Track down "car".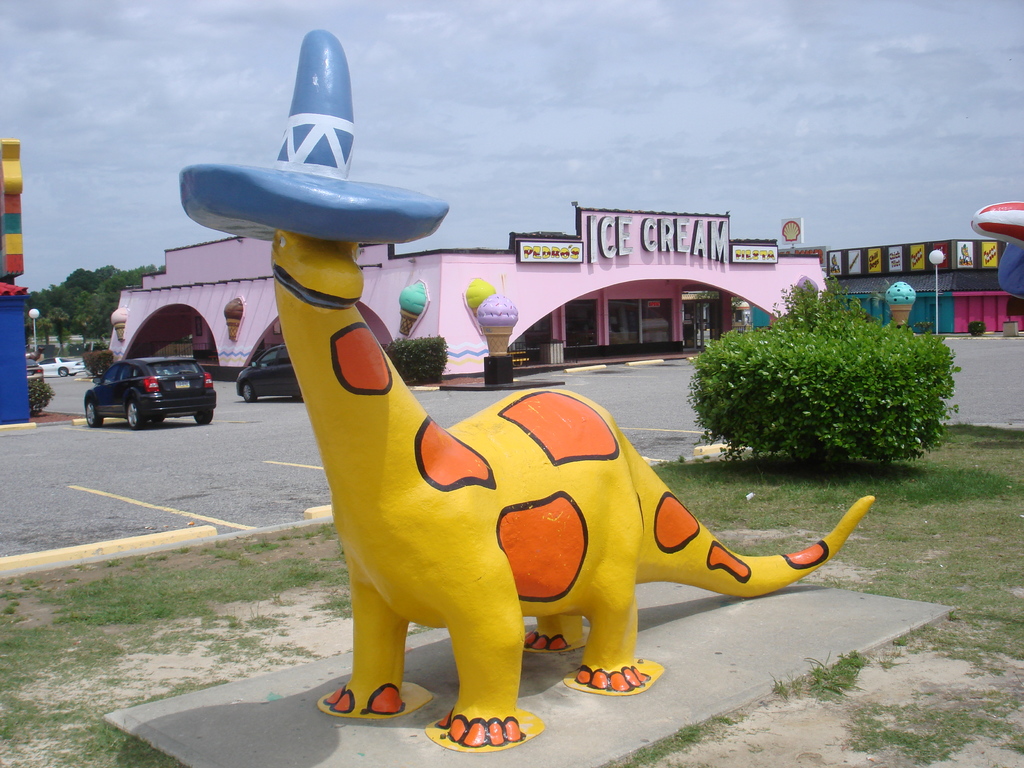
Tracked to Rect(81, 352, 220, 436).
